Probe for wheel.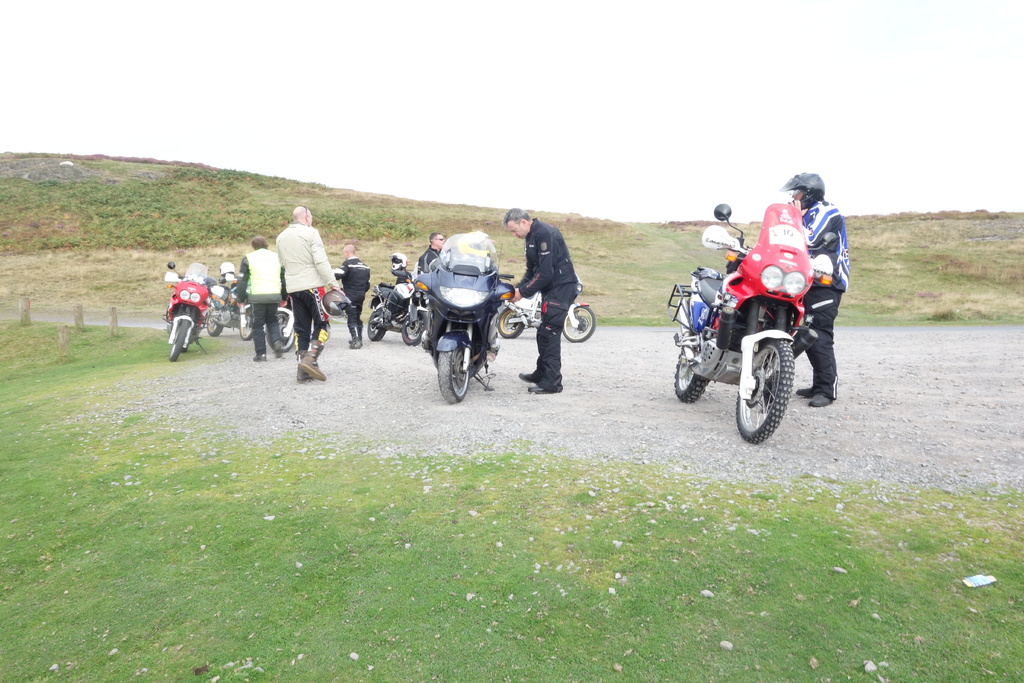
Probe result: [x1=743, y1=334, x2=810, y2=434].
